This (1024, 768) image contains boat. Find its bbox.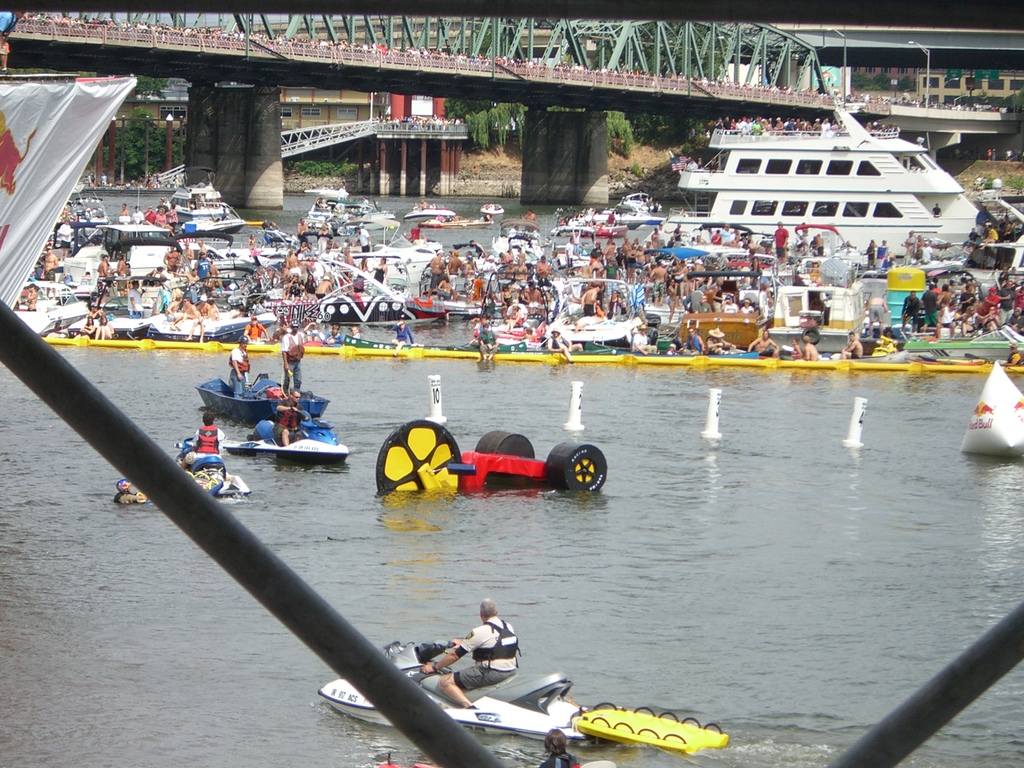
bbox=[676, 87, 1019, 250].
